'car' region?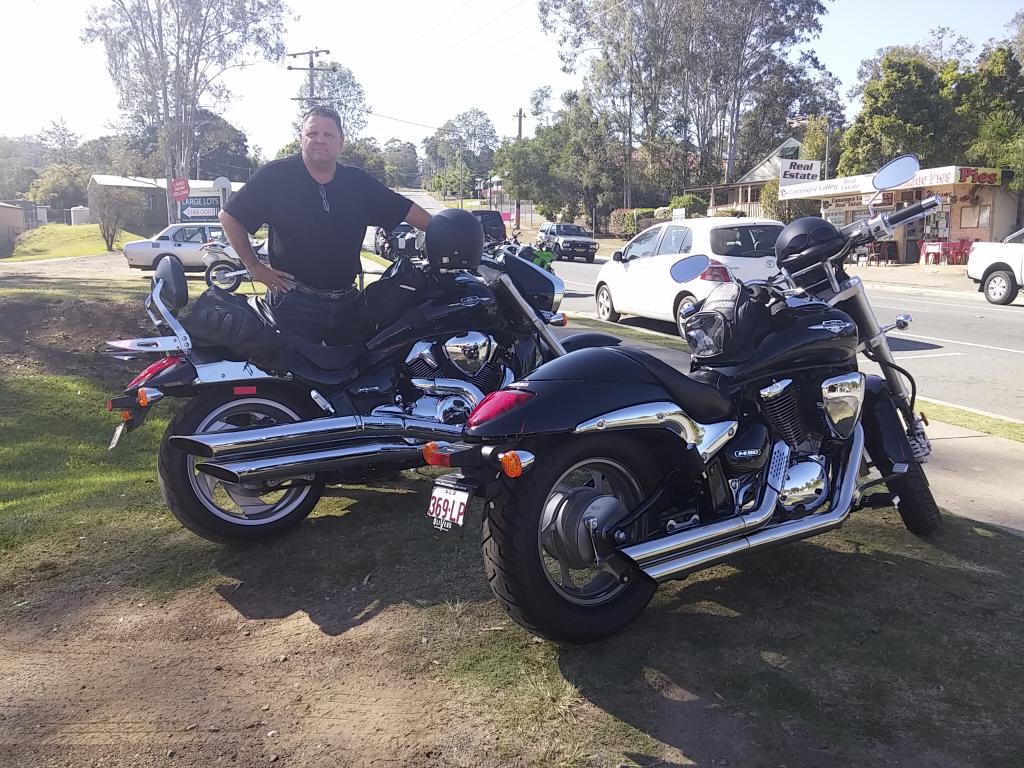
bbox(123, 223, 271, 267)
